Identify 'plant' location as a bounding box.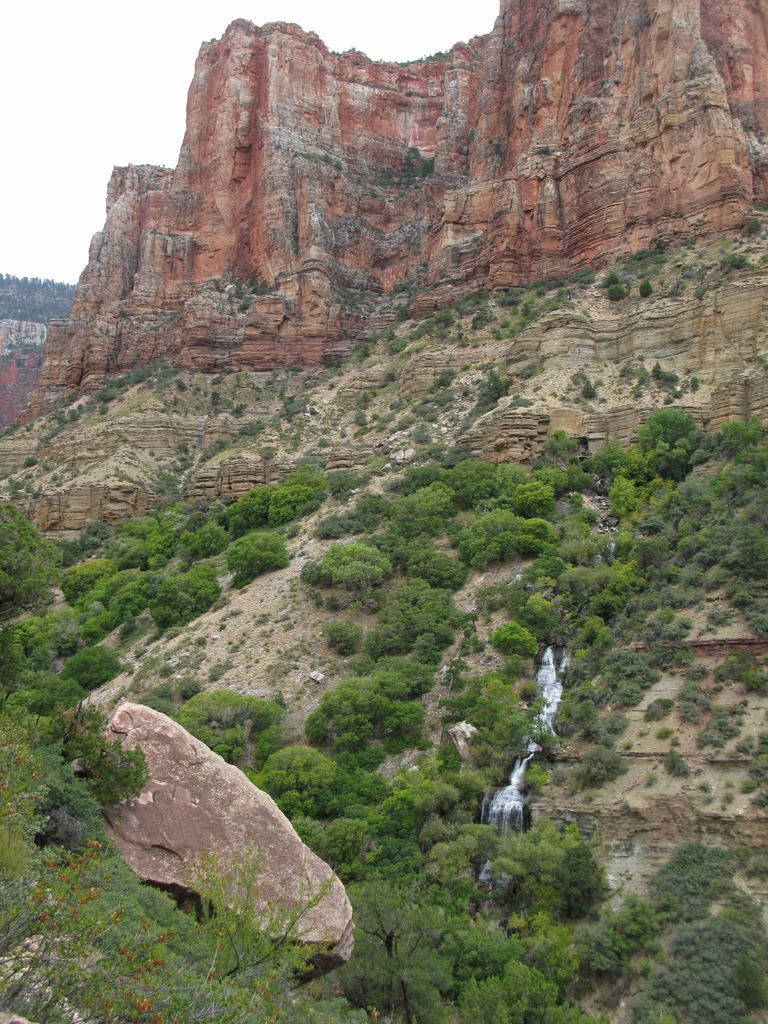
bbox=[555, 364, 586, 397].
